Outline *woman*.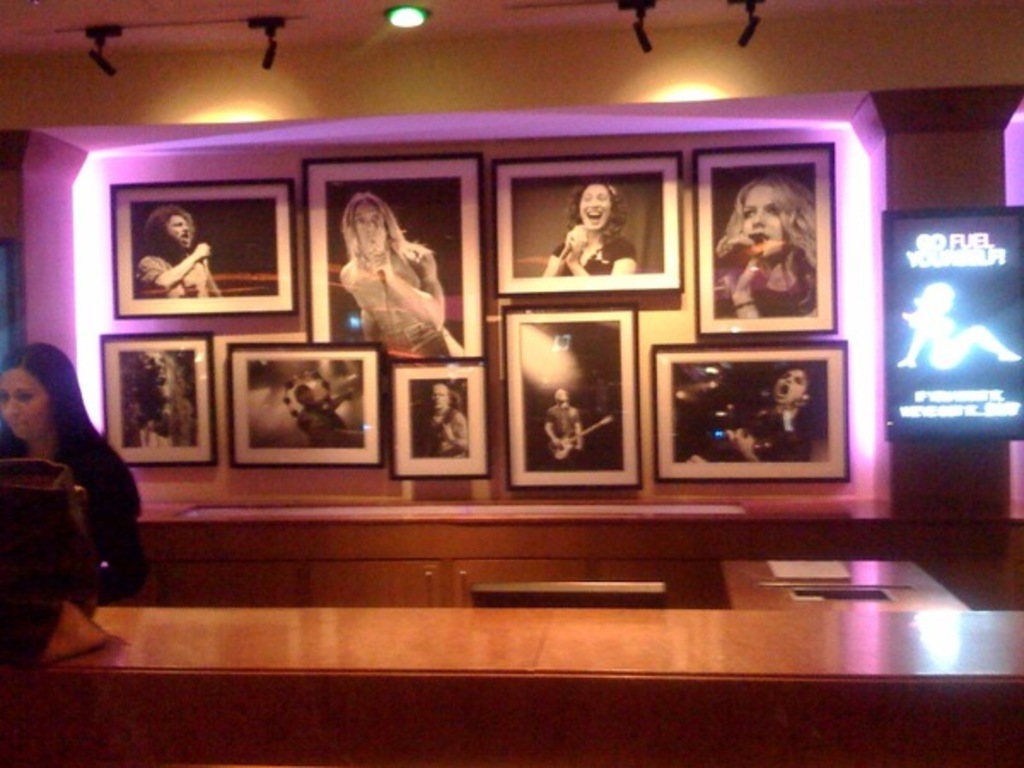
Outline: l=713, t=179, r=816, b=316.
